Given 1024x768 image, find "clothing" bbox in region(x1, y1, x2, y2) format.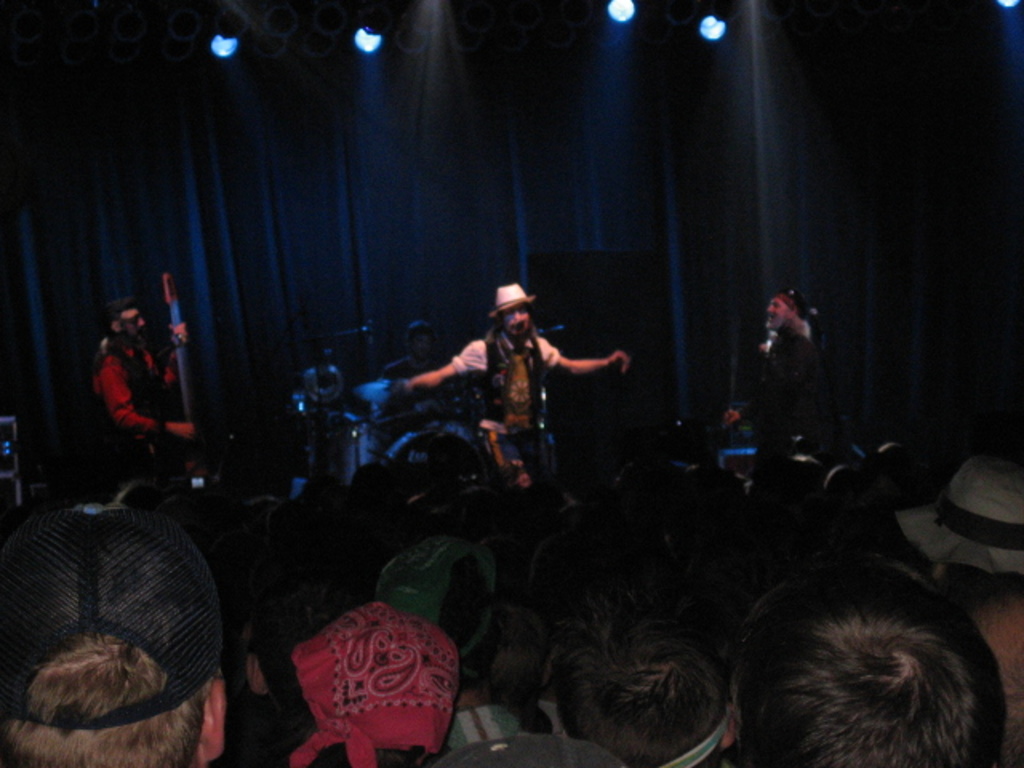
region(96, 344, 179, 467).
